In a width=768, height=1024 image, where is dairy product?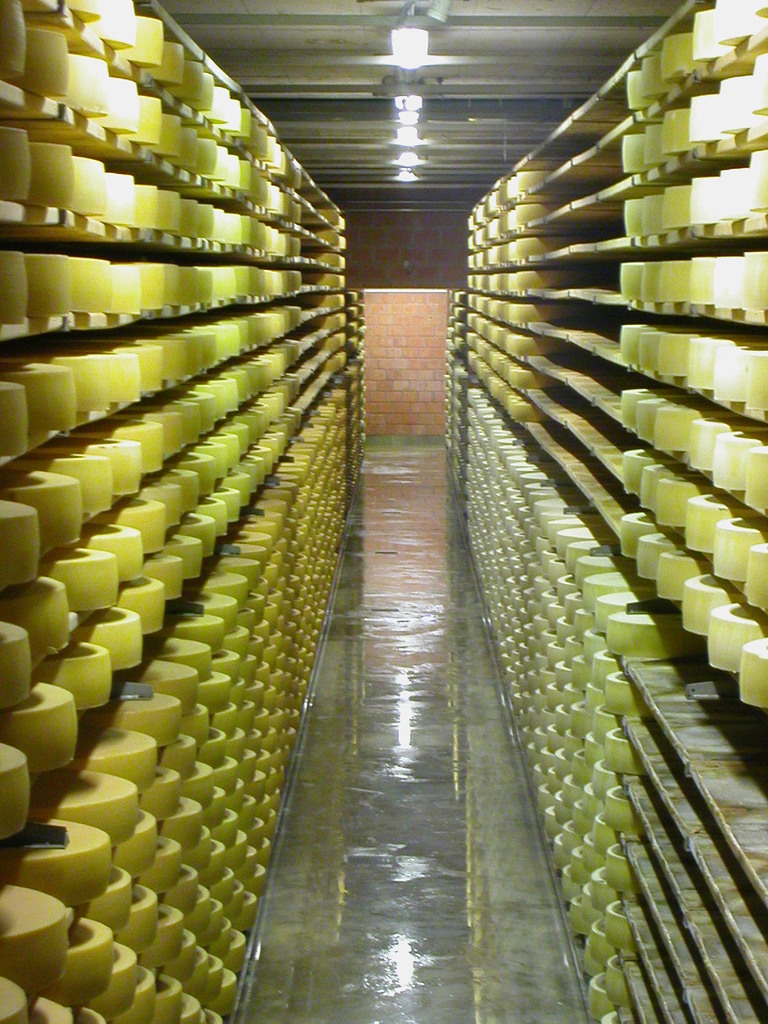
164/895/198/974.
